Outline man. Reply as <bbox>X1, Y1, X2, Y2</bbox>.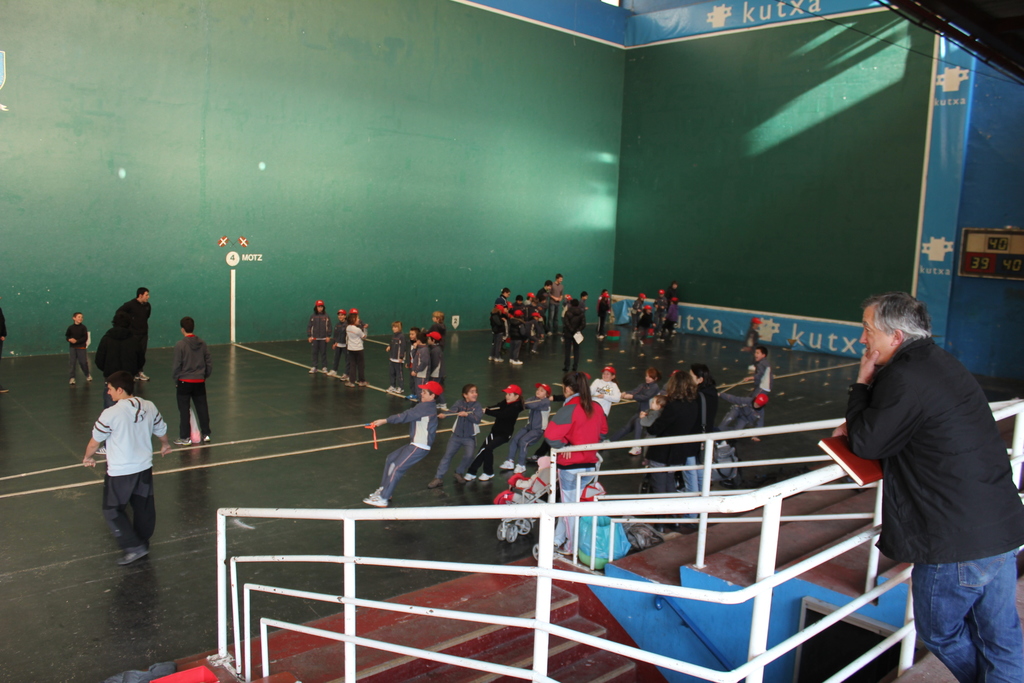
<bbox>835, 269, 1009, 666</bbox>.
